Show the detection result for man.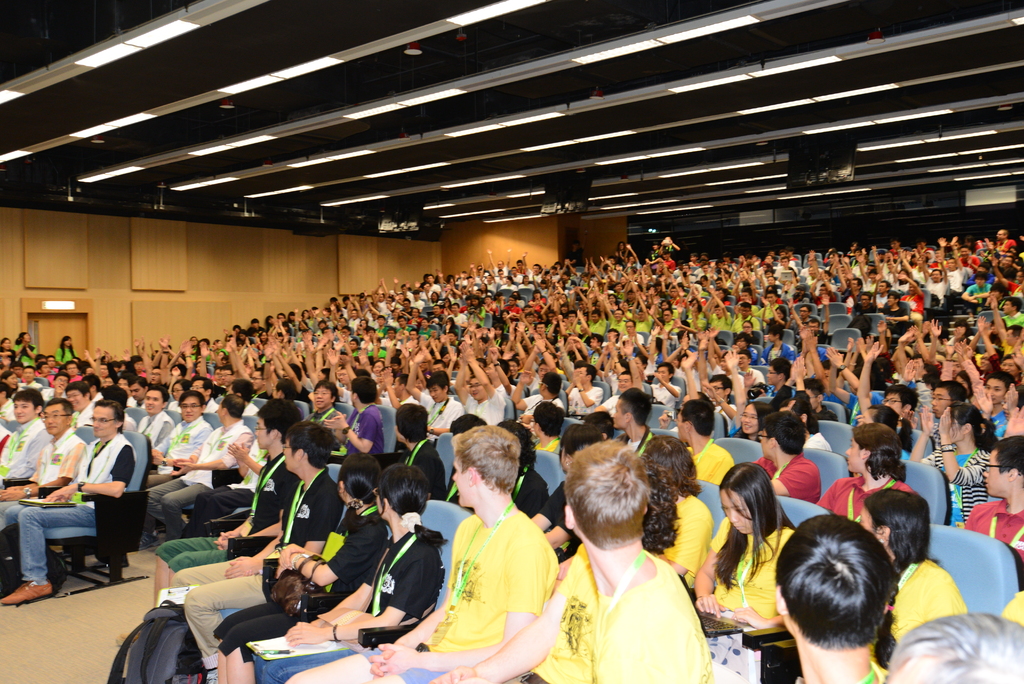
x1=562 y1=368 x2=607 y2=421.
